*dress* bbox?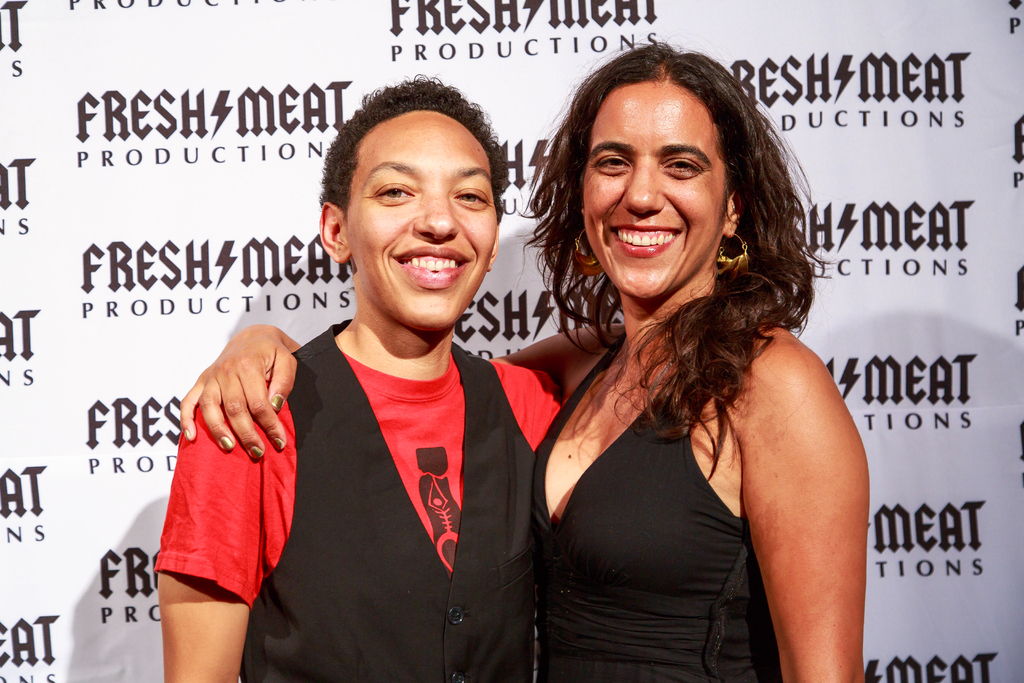
[left=529, top=329, right=779, bottom=682]
